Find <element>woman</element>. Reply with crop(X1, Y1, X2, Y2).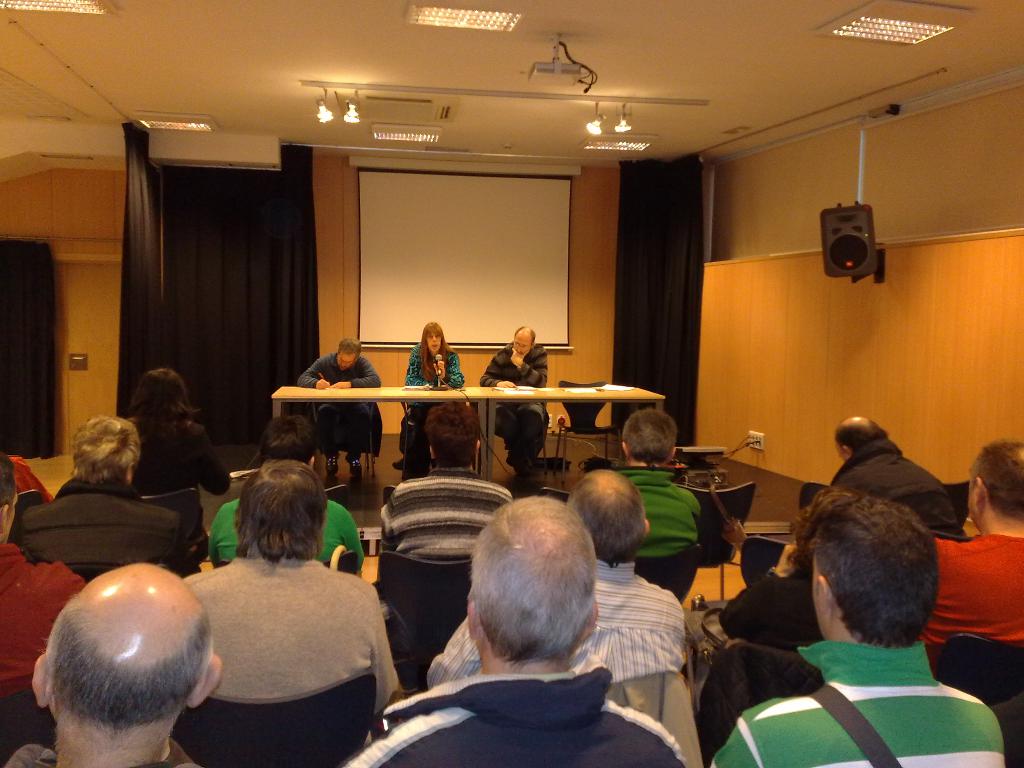
crop(393, 321, 464, 468).
